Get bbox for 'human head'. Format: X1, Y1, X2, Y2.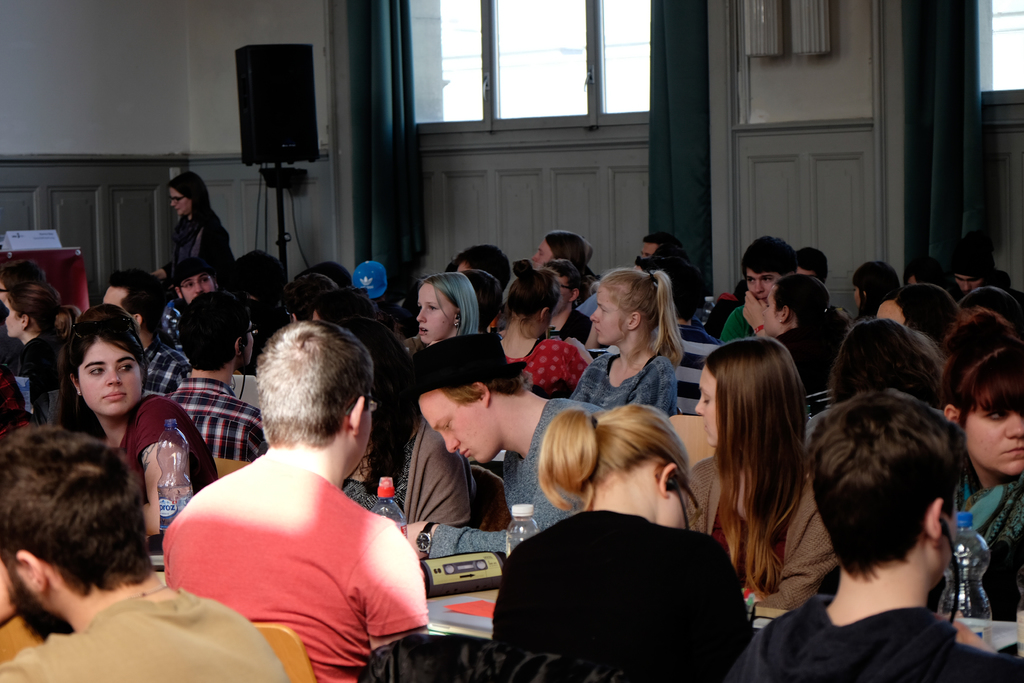
337, 318, 414, 429.
